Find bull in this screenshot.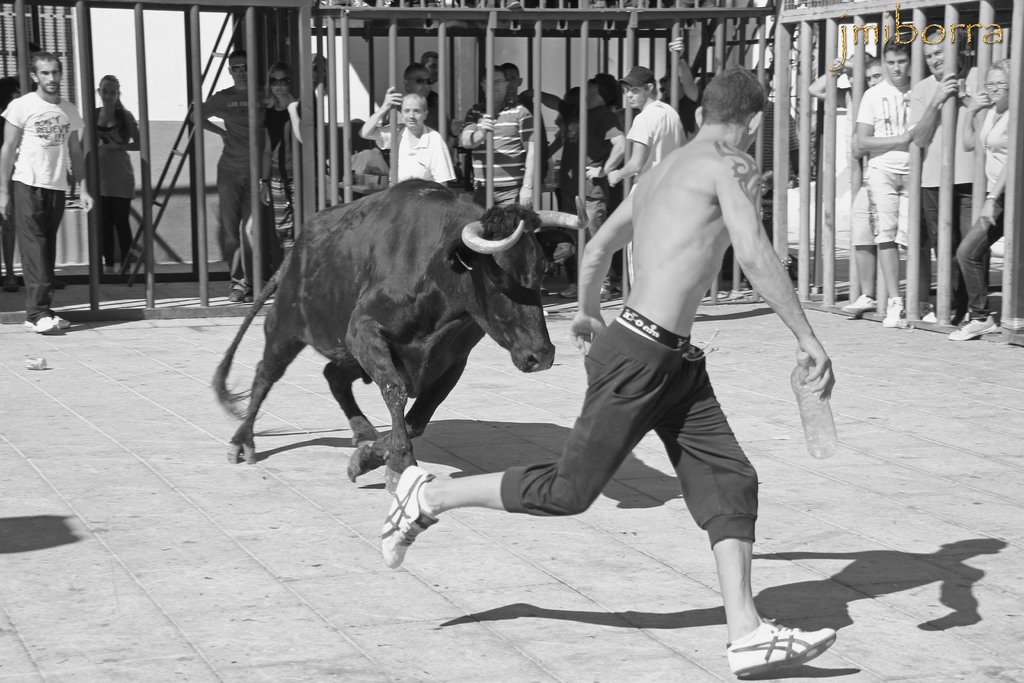
The bounding box for bull is left=209, top=165, right=579, bottom=490.
